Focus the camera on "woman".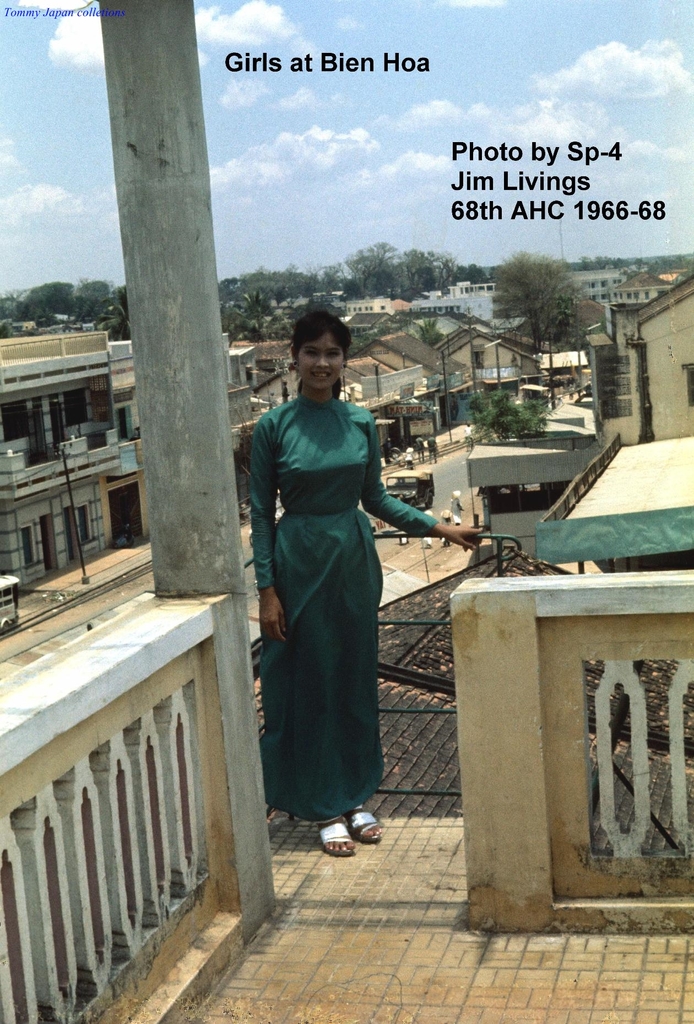
Focus region: x1=233, y1=309, x2=490, y2=870.
